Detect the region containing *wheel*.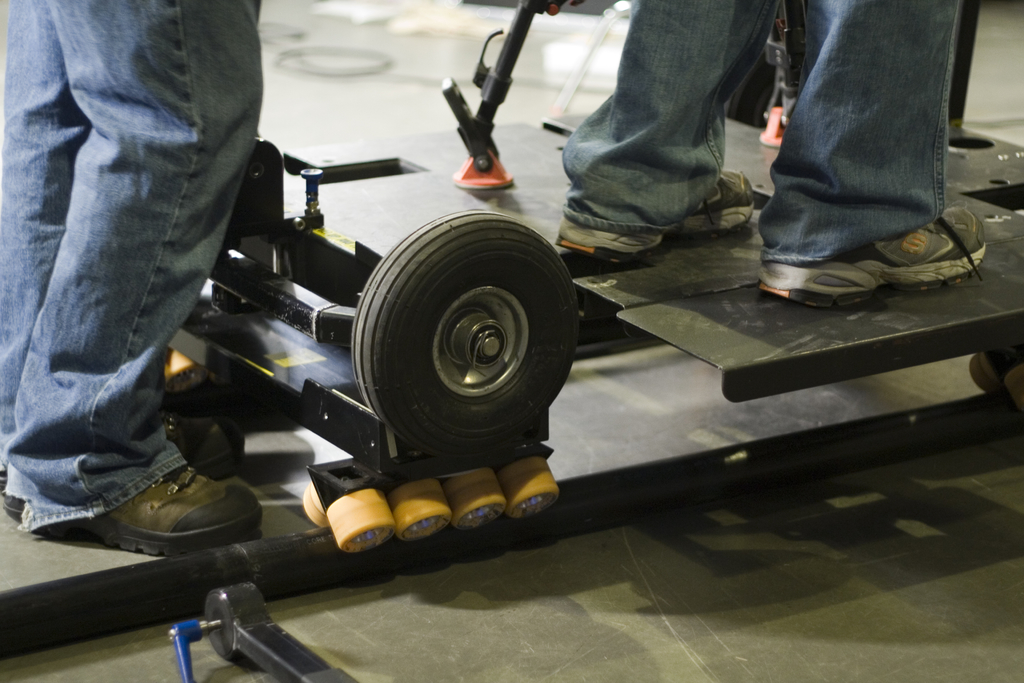
left=166, top=359, right=173, bottom=395.
